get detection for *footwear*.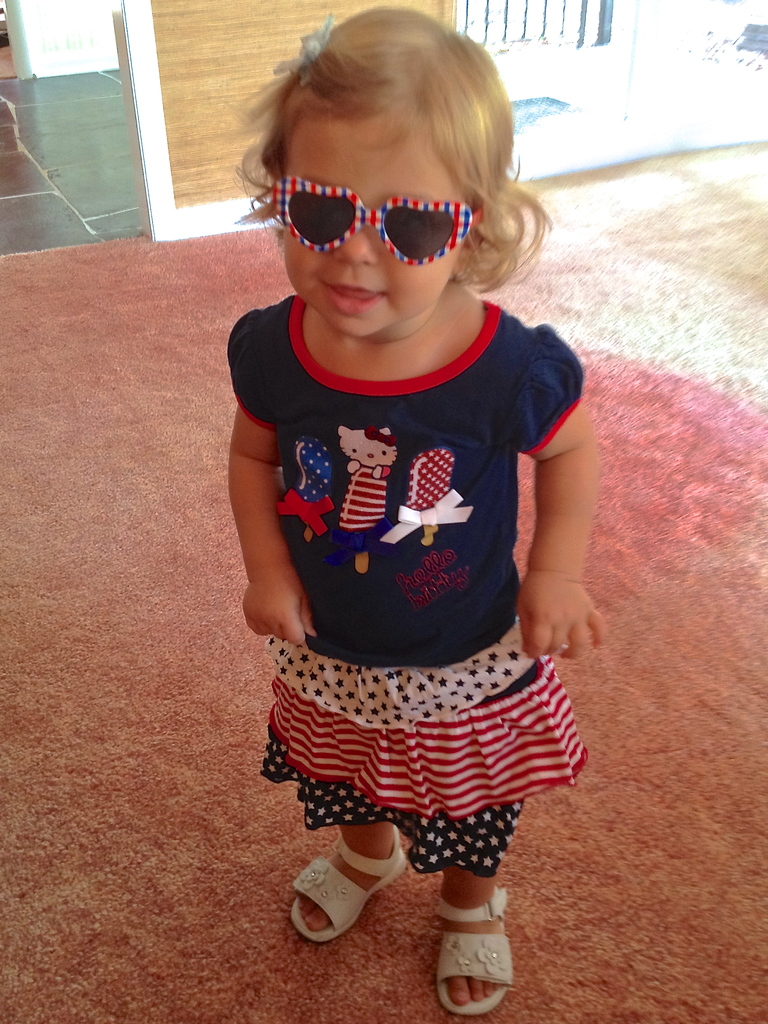
Detection: left=286, top=834, right=420, bottom=942.
